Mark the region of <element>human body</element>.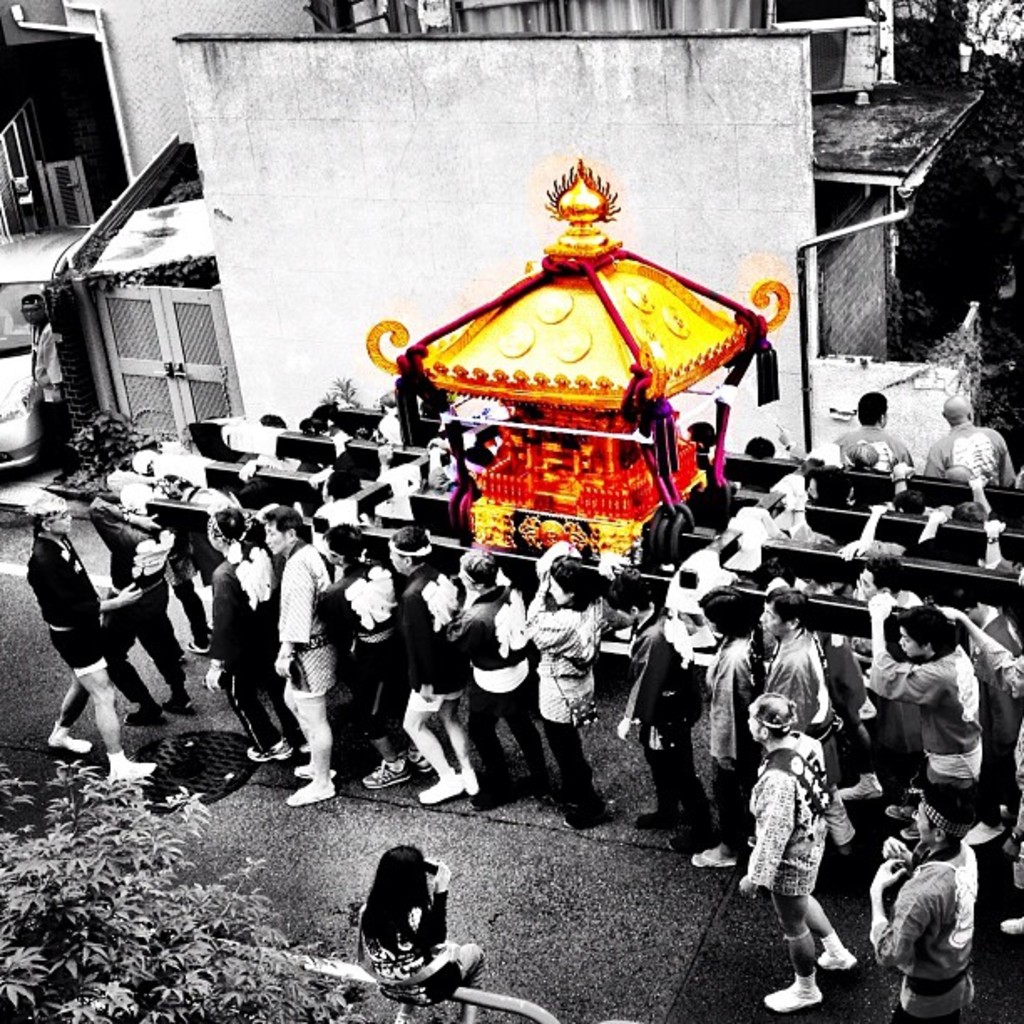
Region: <bbox>22, 289, 62, 474</bbox>.
